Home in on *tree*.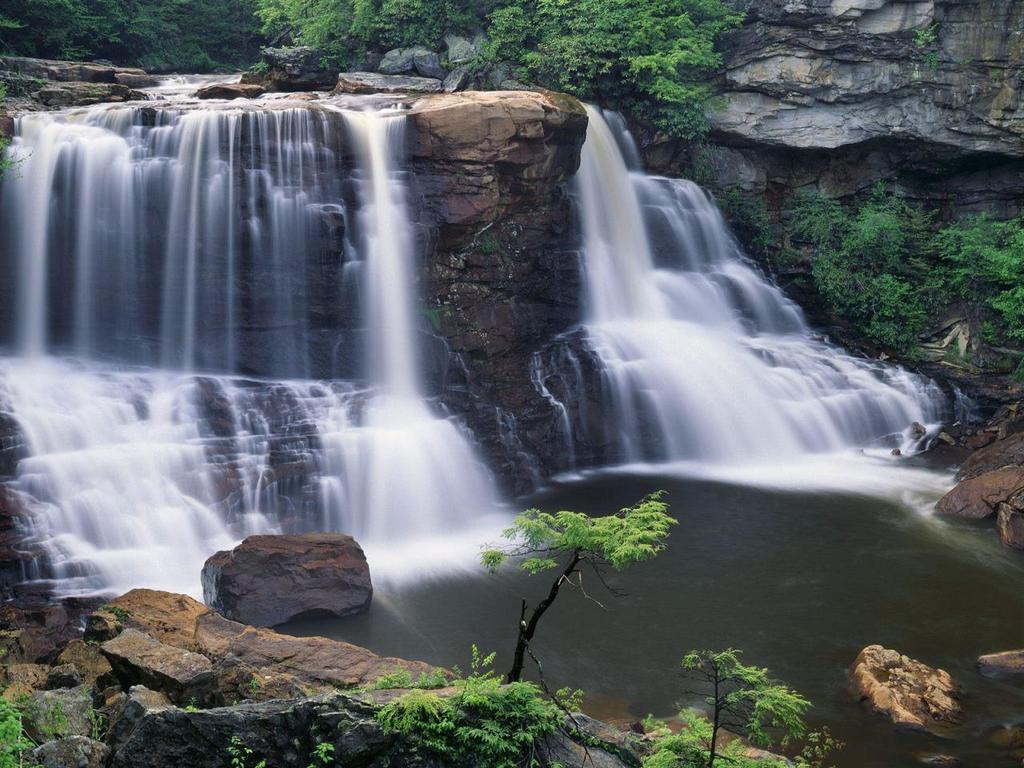
Homed in at bbox=(478, 486, 686, 686).
